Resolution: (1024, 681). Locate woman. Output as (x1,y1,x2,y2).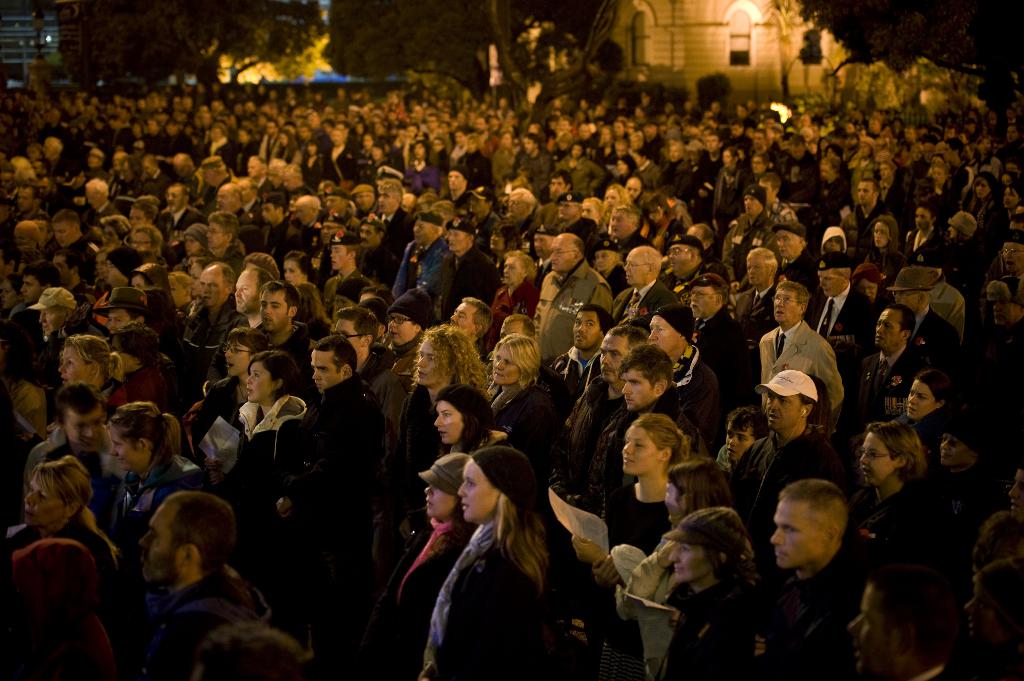
(211,346,310,550).
